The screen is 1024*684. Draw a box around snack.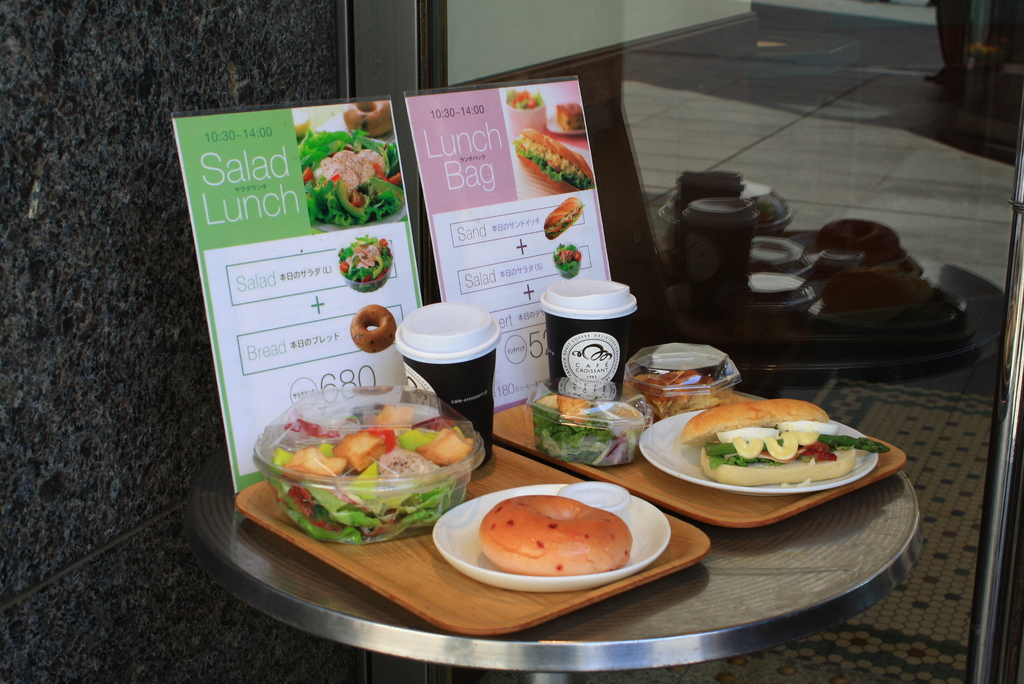
624,373,733,416.
